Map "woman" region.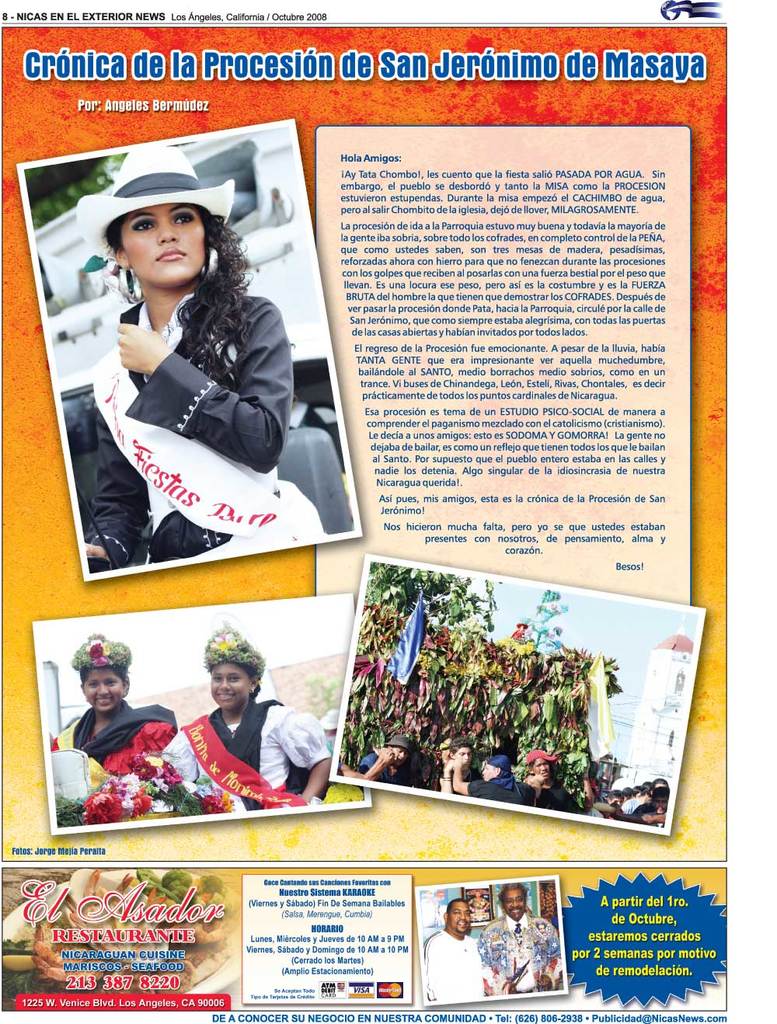
Mapped to {"left": 51, "top": 630, "right": 200, "bottom": 790}.
